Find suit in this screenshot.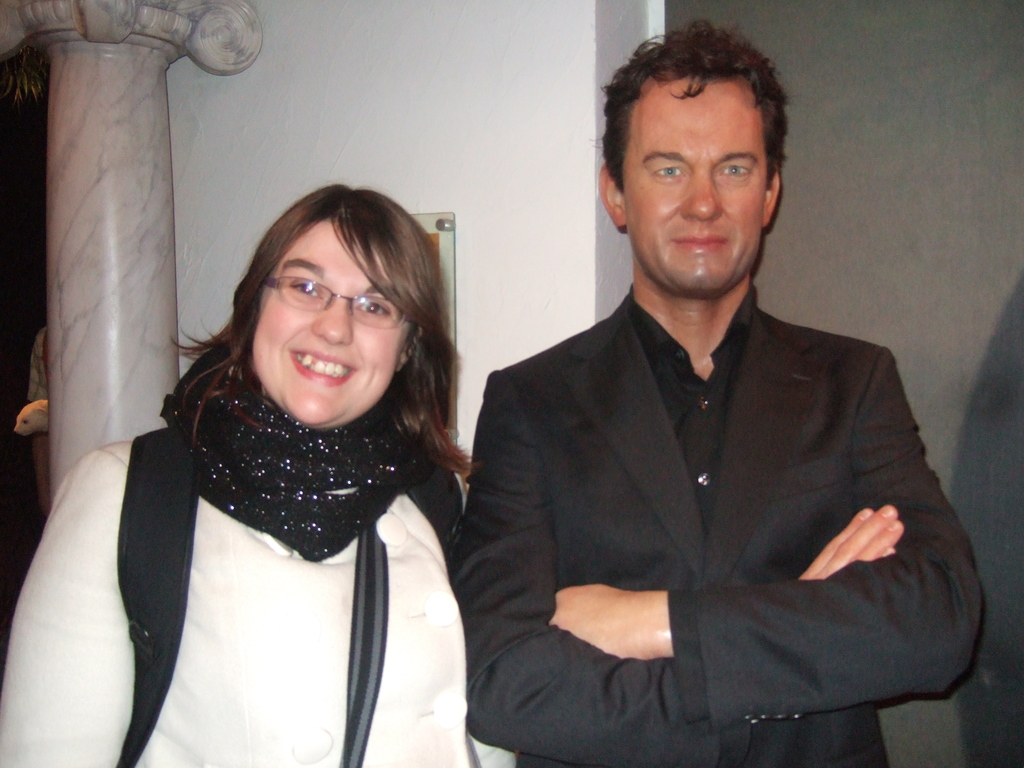
The bounding box for suit is x1=435 y1=210 x2=984 y2=748.
